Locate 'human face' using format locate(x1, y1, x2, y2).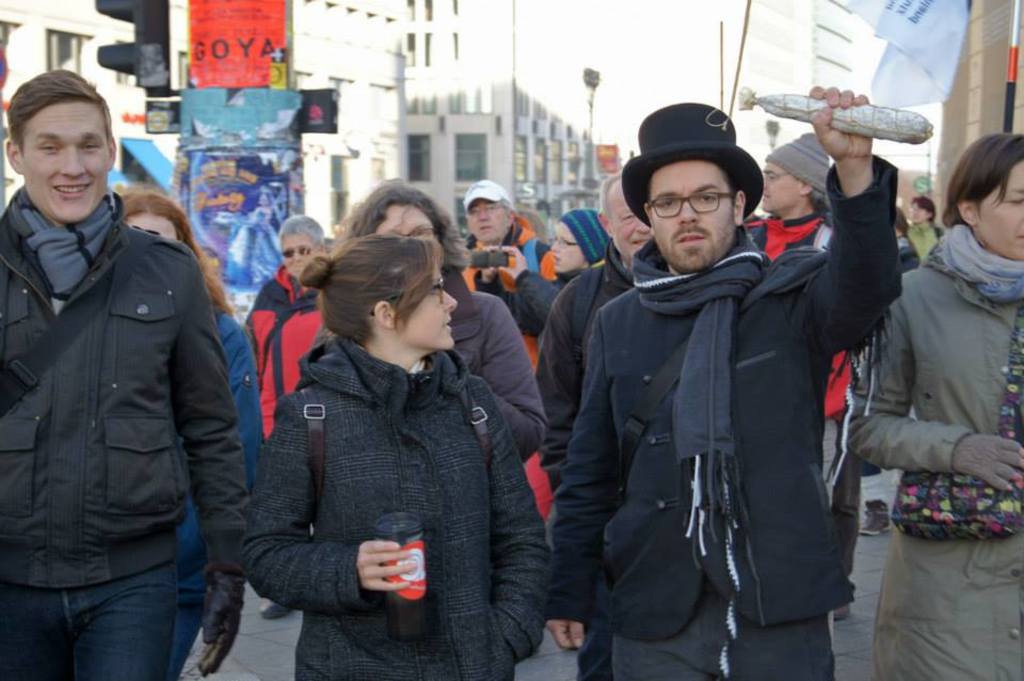
locate(610, 186, 656, 262).
